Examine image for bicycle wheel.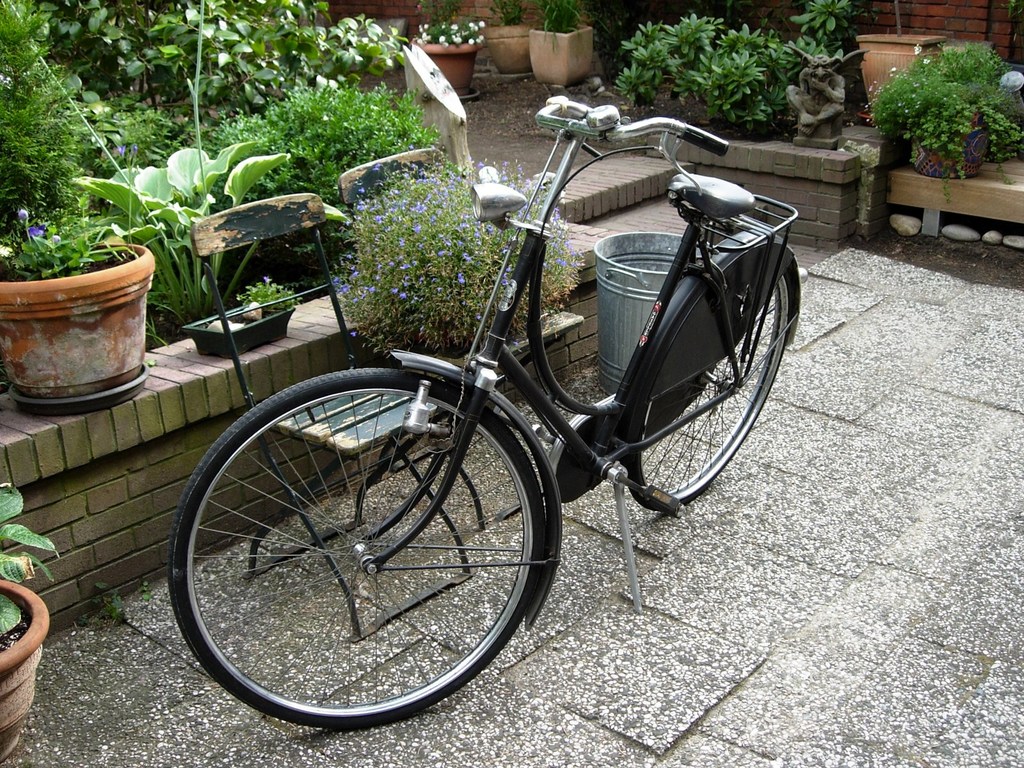
Examination result: bbox=(627, 266, 794, 508).
